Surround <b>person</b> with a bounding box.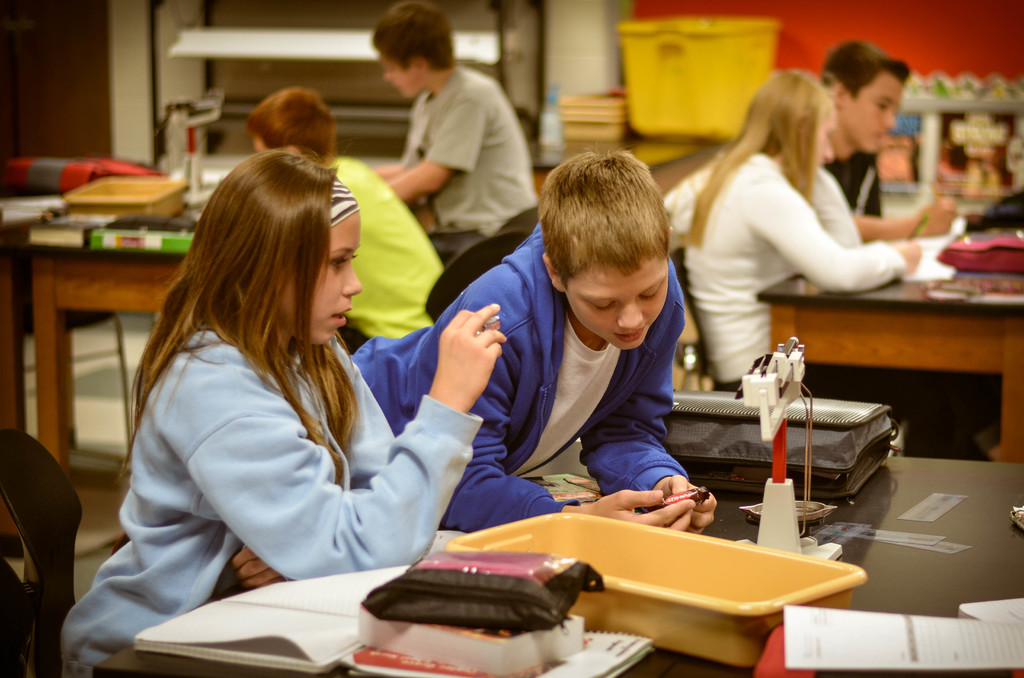
[x1=662, y1=69, x2=925, y2=397].
